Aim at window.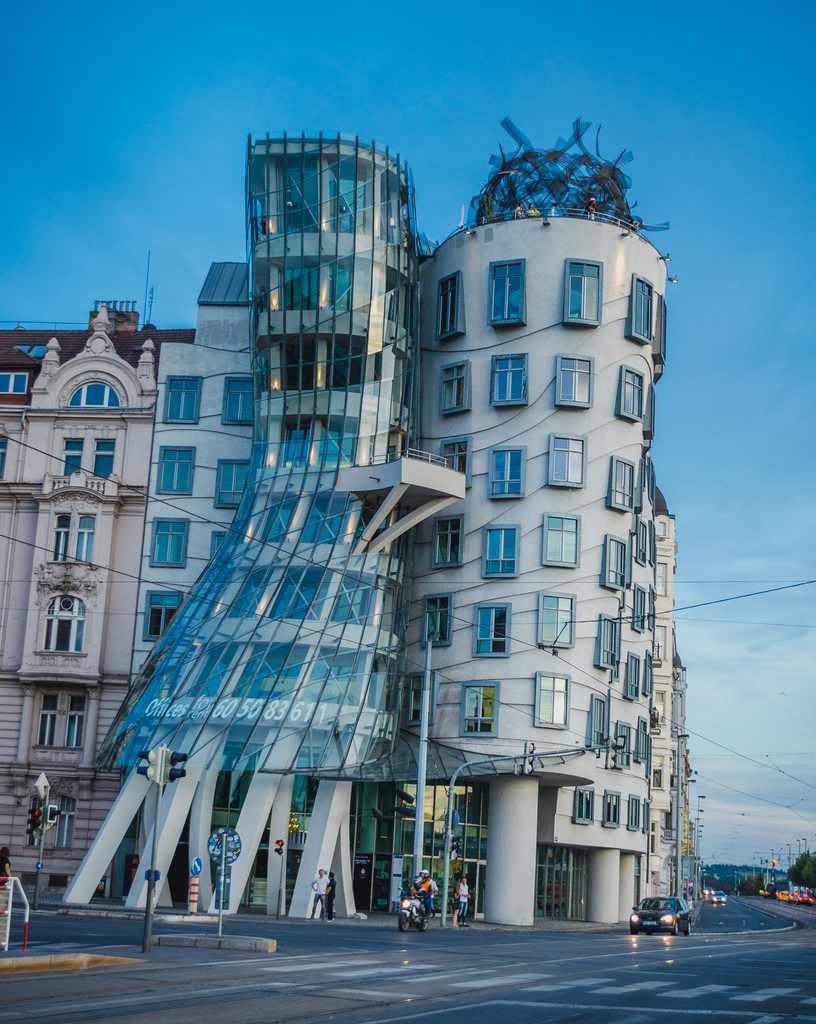
Aimed at BBox(26, 792, 44, 849).
